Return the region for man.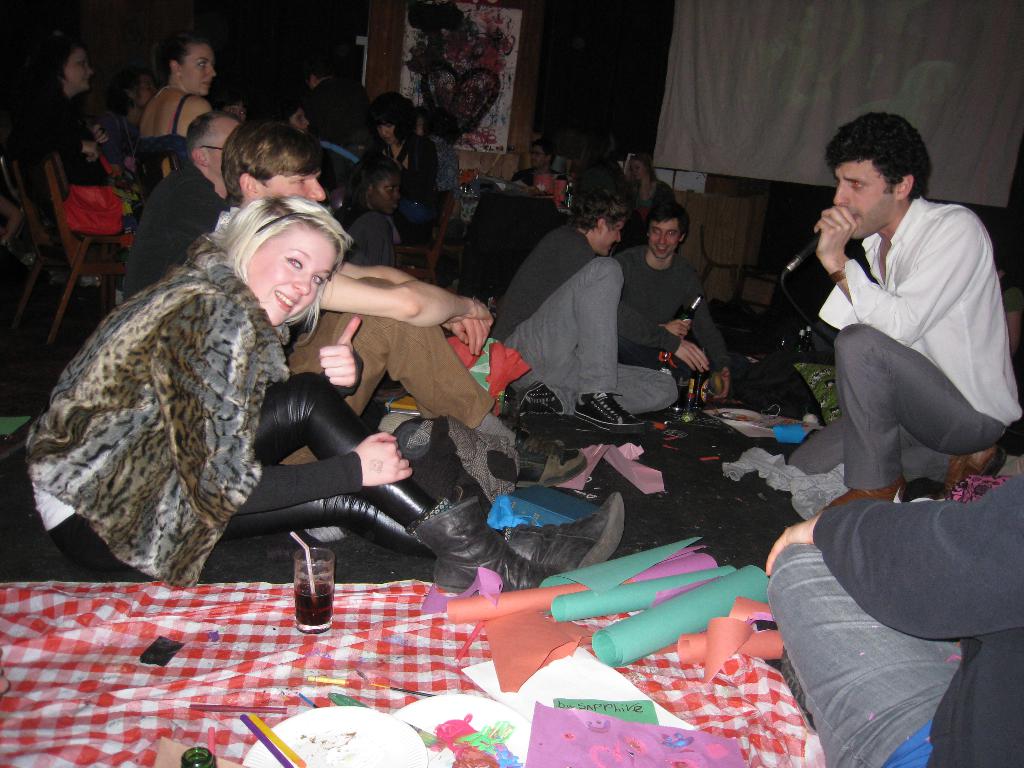
(x1=614, y1=190, x2=731, y2=407).
